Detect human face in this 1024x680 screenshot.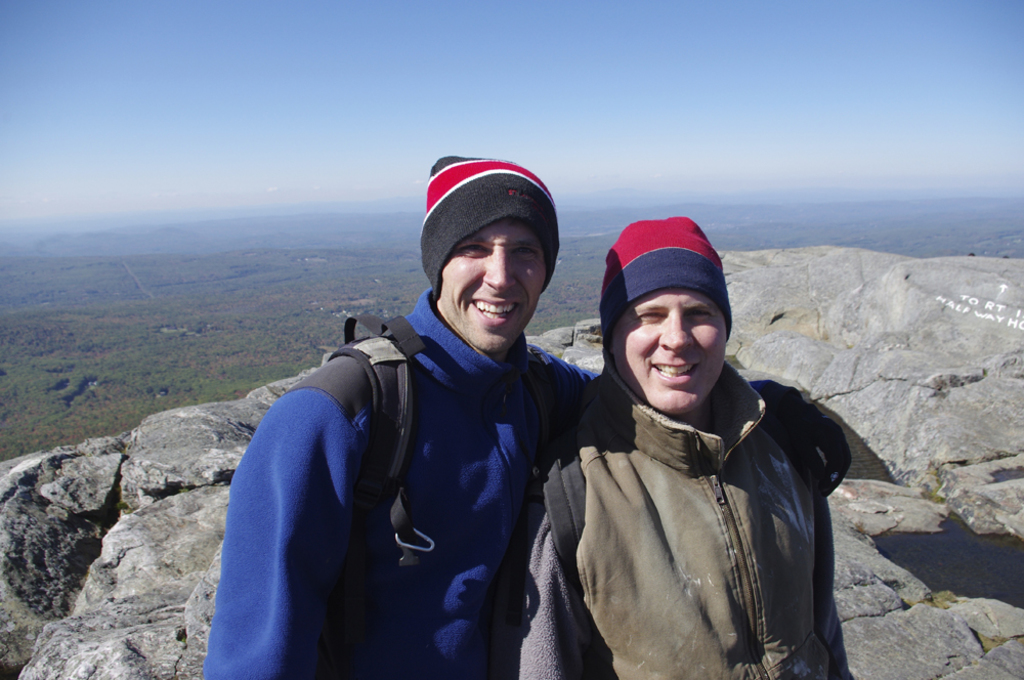
Detection: box(442, 221, 546, 352).
